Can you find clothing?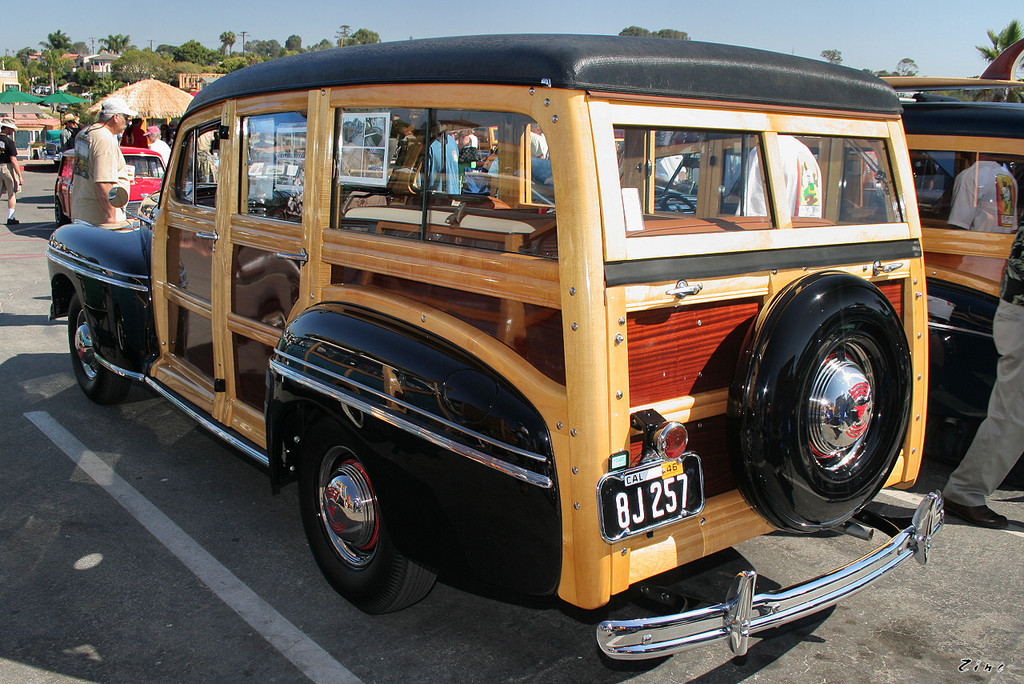
Yes, bounding box: {"left": 738, "top": 128, "right": 830, "bottom": 218}.
